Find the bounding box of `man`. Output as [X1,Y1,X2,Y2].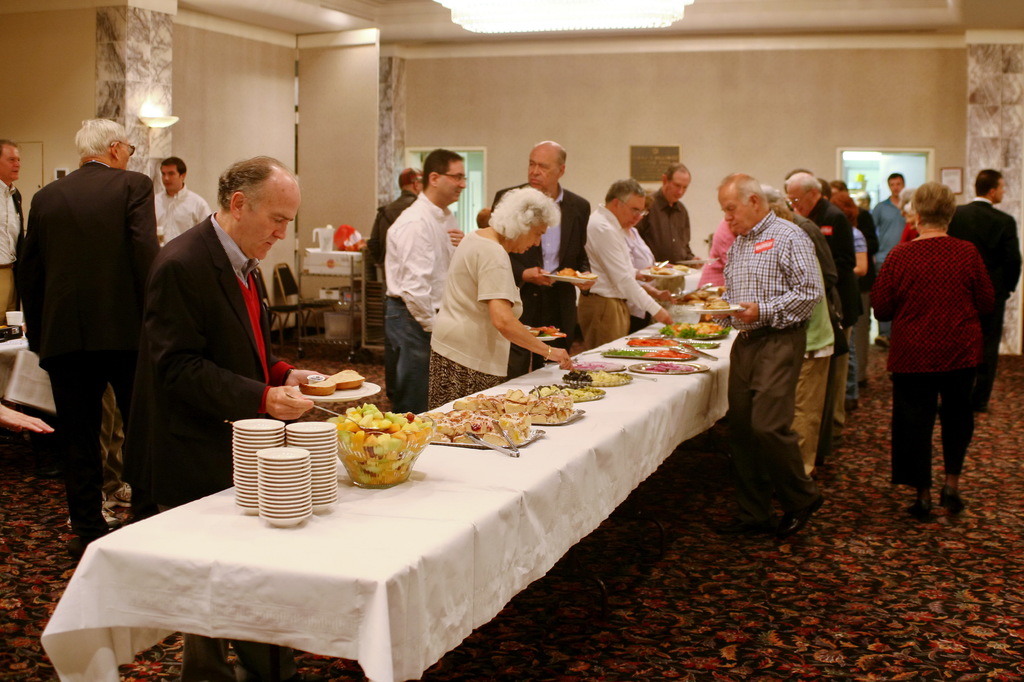
[710,169,823,537].
